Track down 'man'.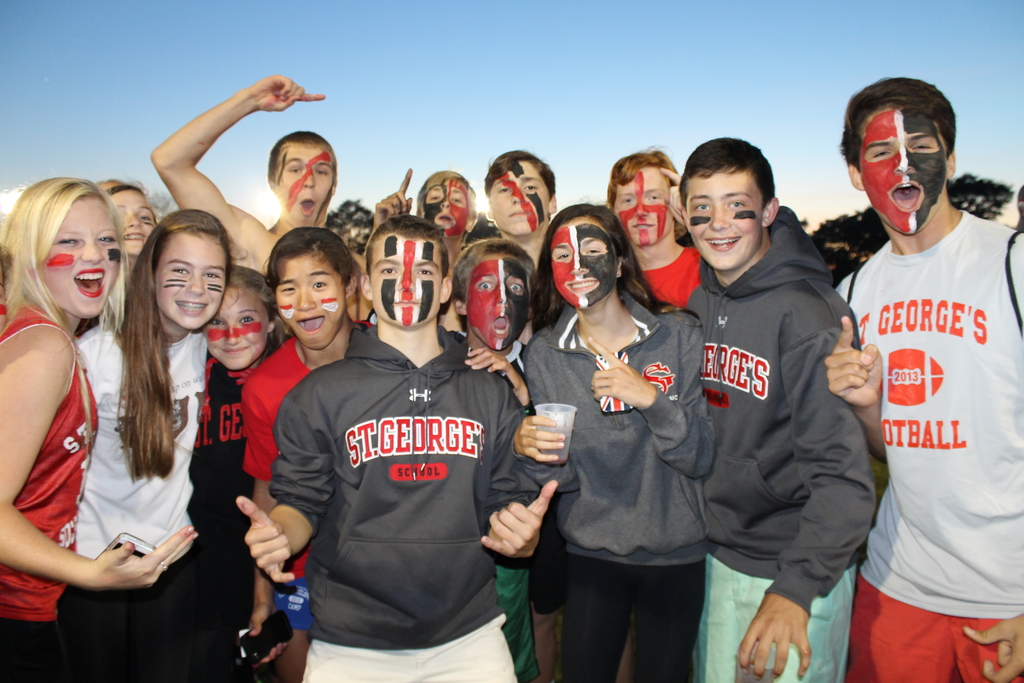
Tracked to <box>475,144,556,274</box>.
